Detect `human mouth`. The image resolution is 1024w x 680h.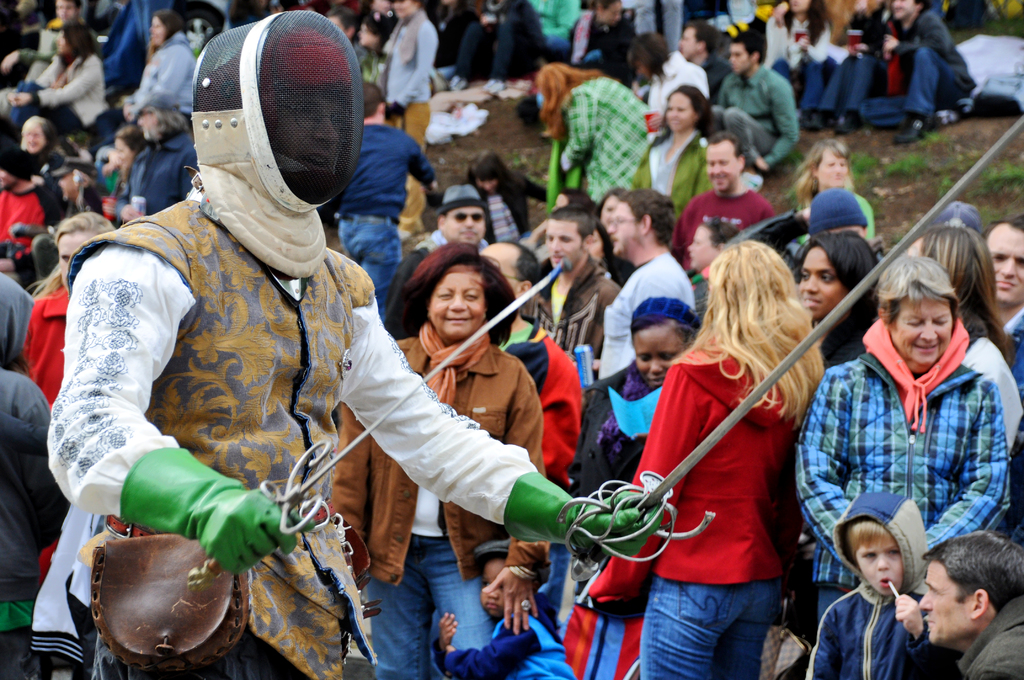
{"x1": 612, "y1": 239, "x2": 620, "y2": 245}.
